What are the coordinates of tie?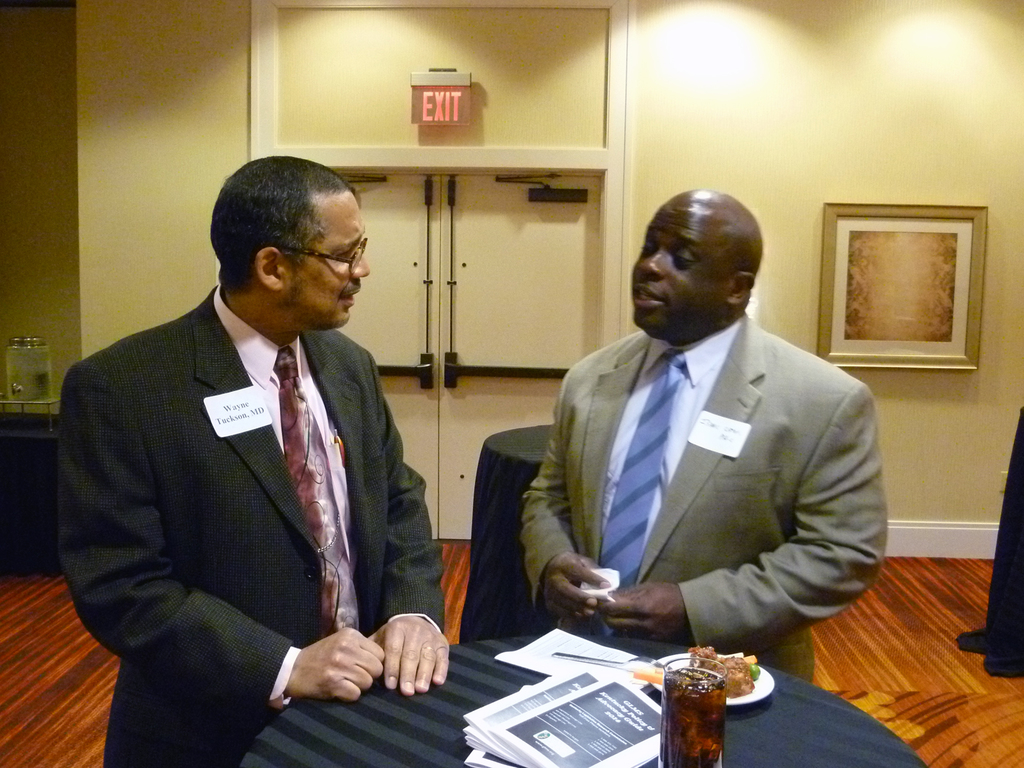
[left=599, top=352, right=691, bottom=641].
